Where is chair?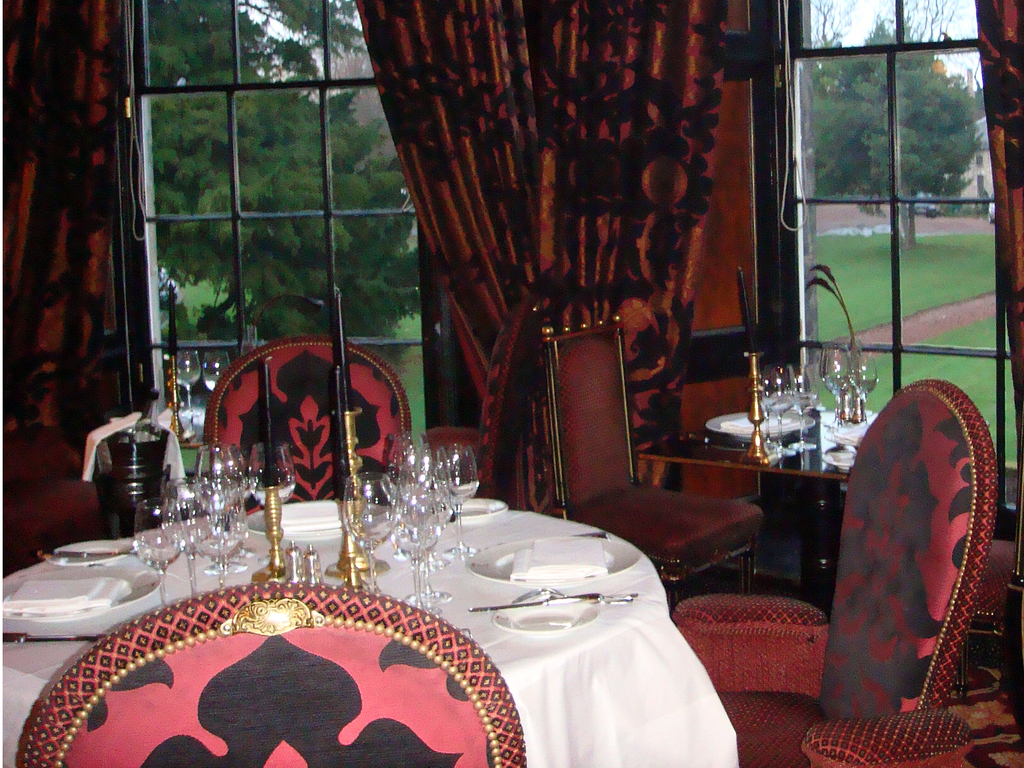
box=[10, 579, 529, 767].
